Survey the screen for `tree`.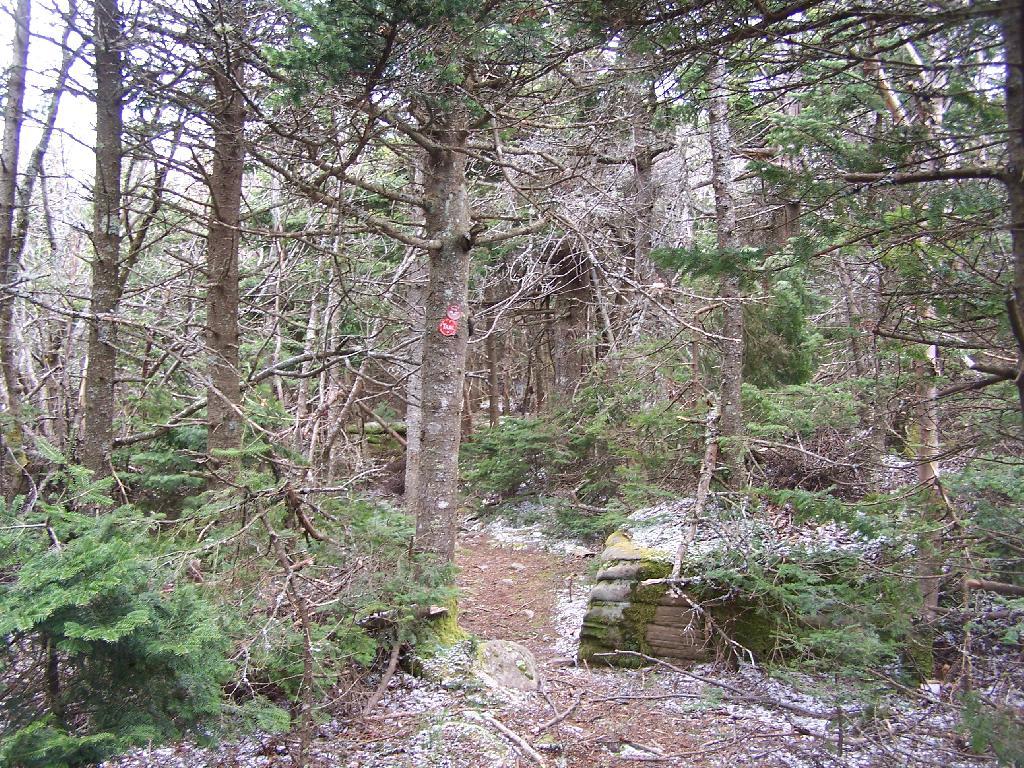
Survey found: select_region(849, 0, 976, 665).
